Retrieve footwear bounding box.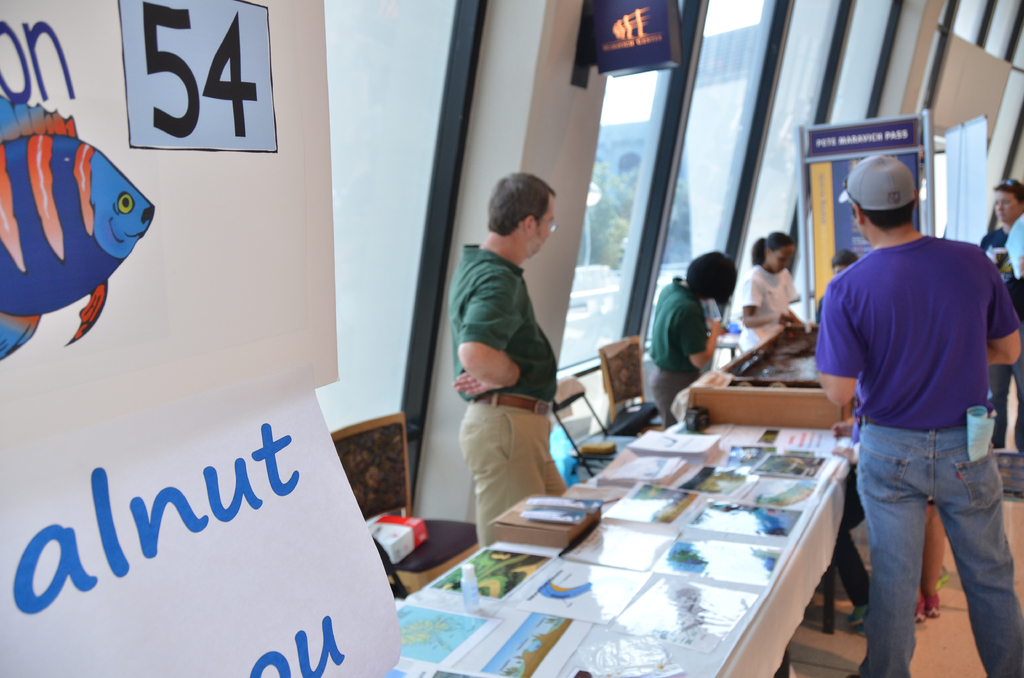
Bounding box: bbox=(912, 596, 927, 625).
